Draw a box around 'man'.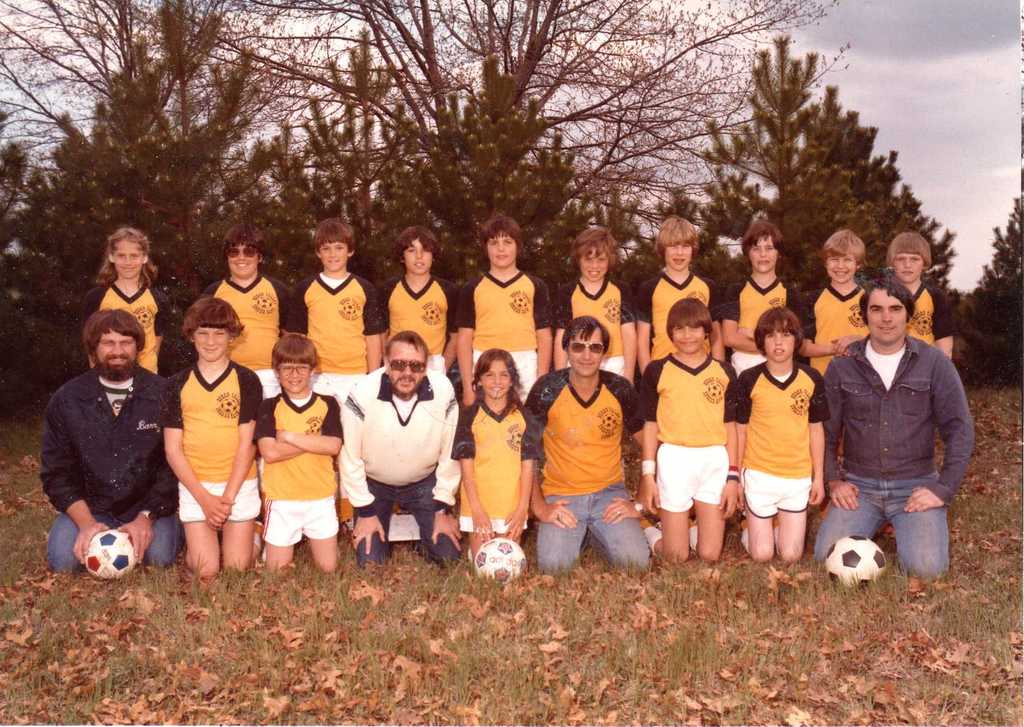
[522, 310, 650, 580].
